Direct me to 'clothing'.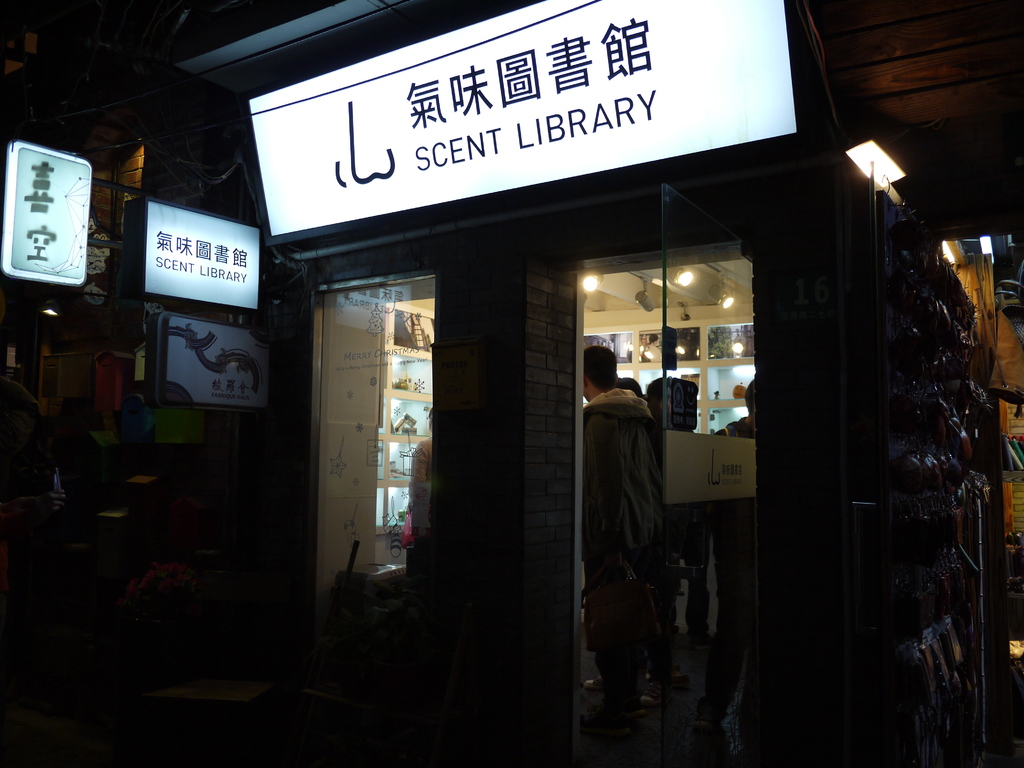
Direction: <region>710, 416, 754, 724</region>.
